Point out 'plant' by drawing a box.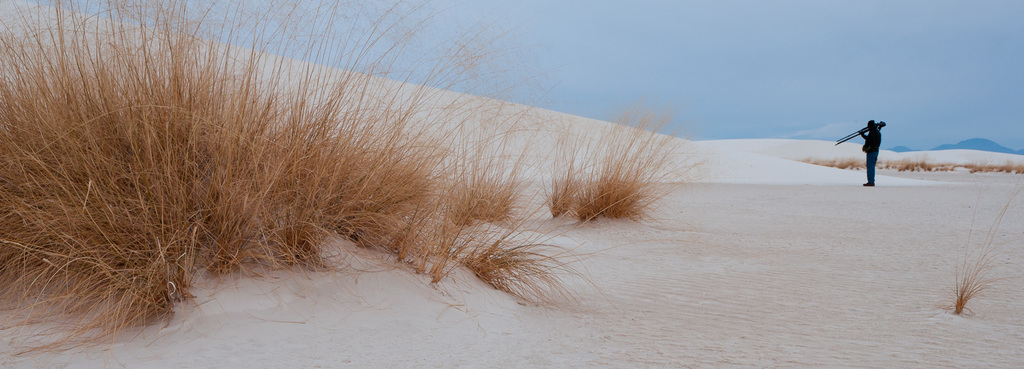
(left=134, top=0, right=318, bottom=281).
